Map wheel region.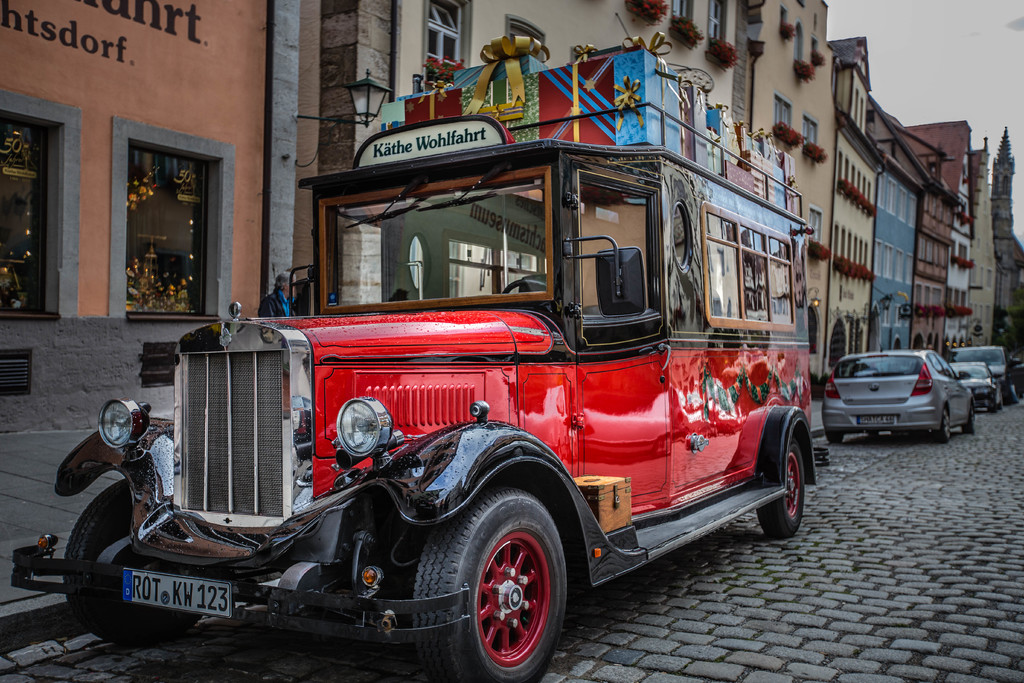
Mapped to {"left": 749, "top": 429, "right": 805, "bottom": 537}.
